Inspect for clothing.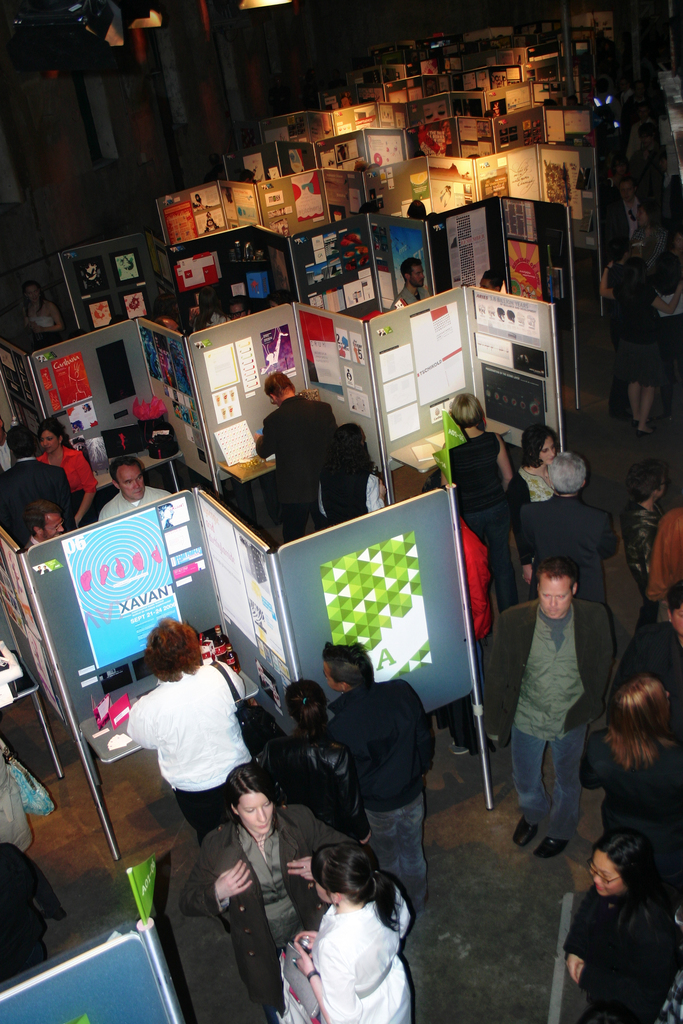
Inspection: 447 426 522 617.
